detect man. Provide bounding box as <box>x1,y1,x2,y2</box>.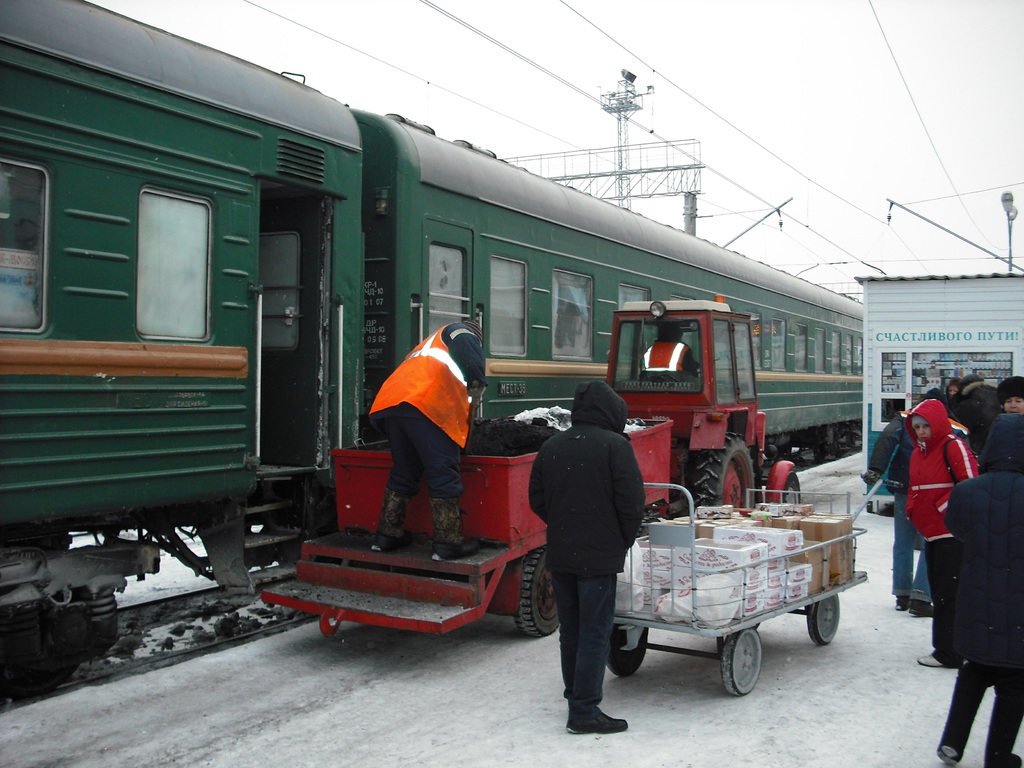
<box>641,325,712,381</box>.
